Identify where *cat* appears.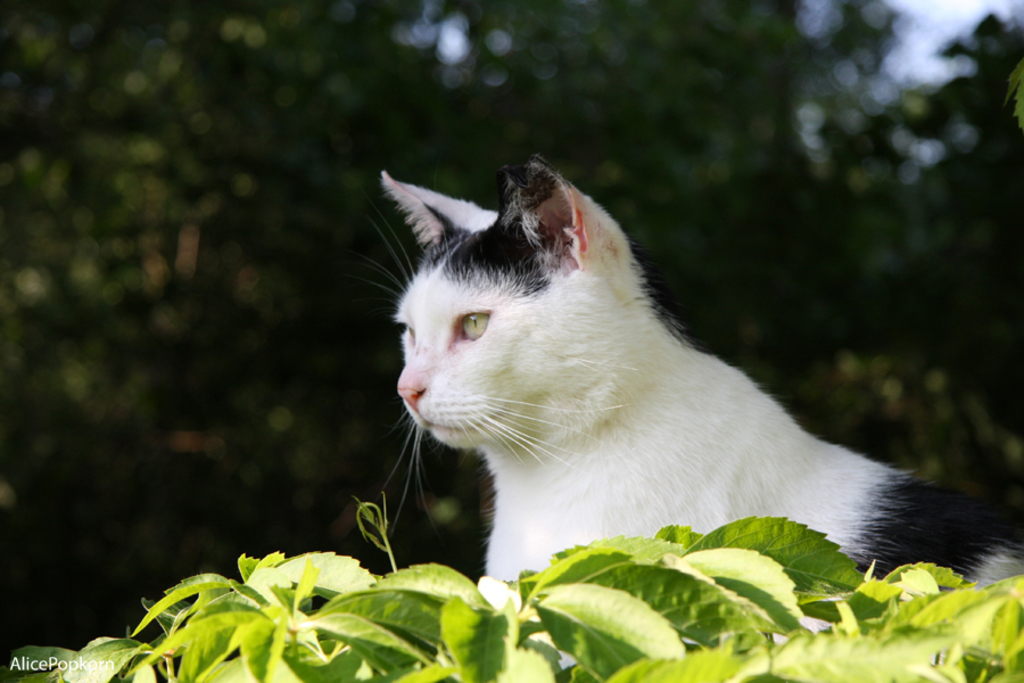
Appears at locate(370, 167, 1023, 592).
